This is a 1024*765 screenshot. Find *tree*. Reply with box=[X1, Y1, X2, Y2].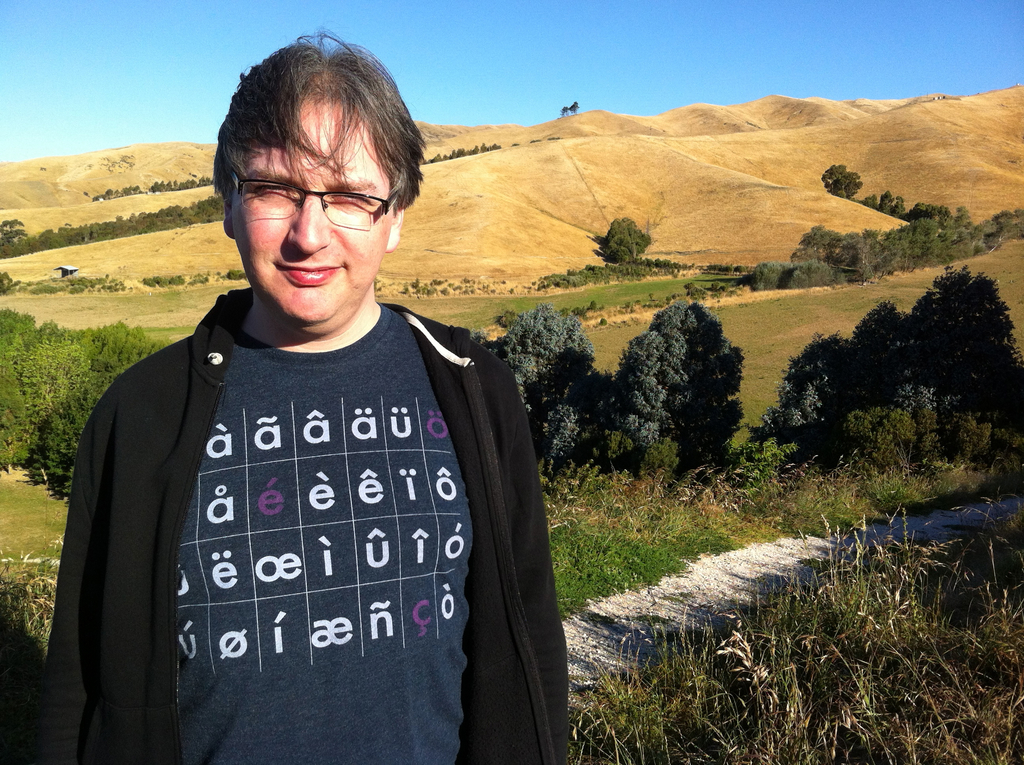
box=[604, 298, 748, 473].
